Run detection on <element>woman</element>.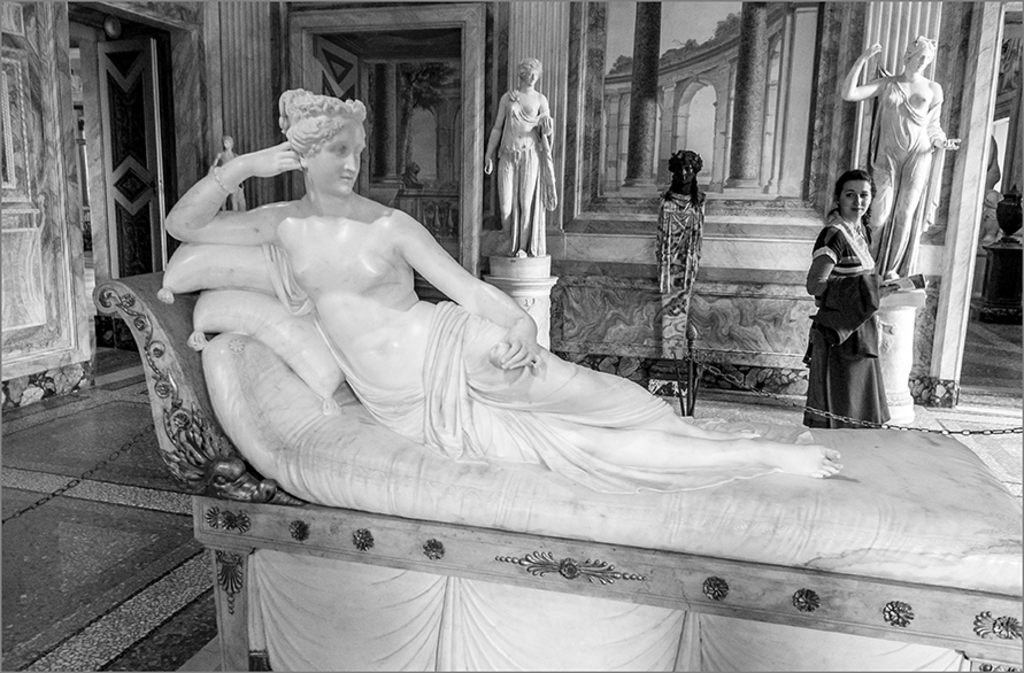
Result: (left=477, top=53, right=555, bottom=255).
